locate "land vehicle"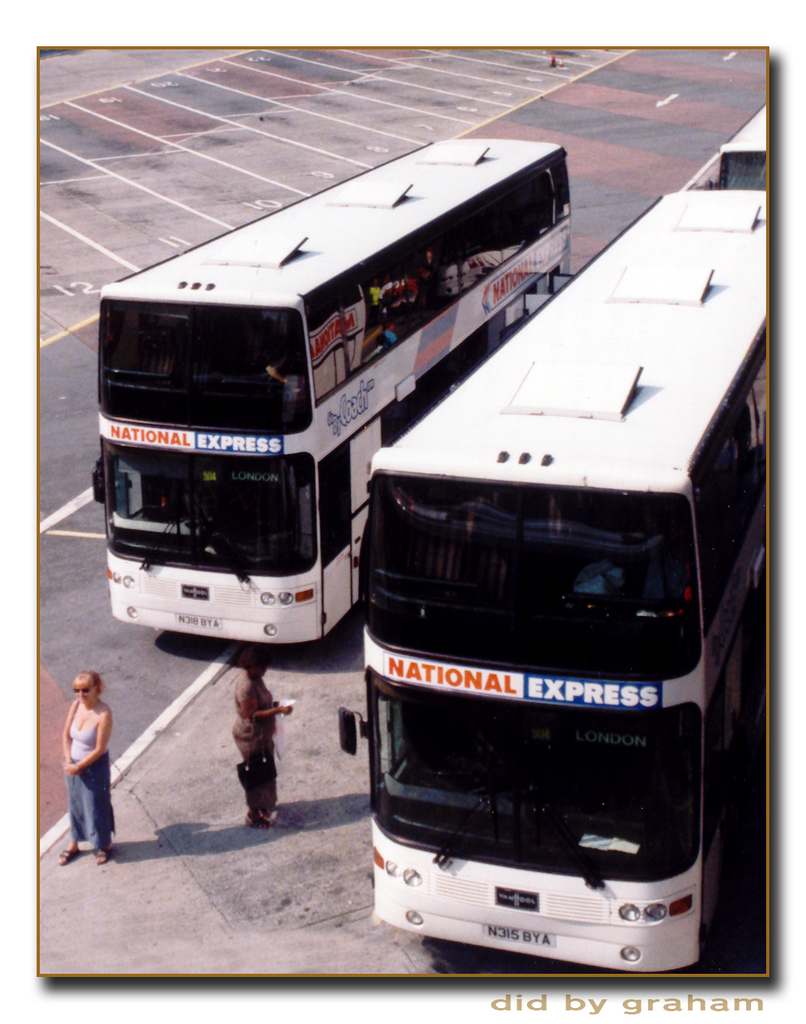
pyautogui.locateOnScreen(344, 190, 765, 975)
